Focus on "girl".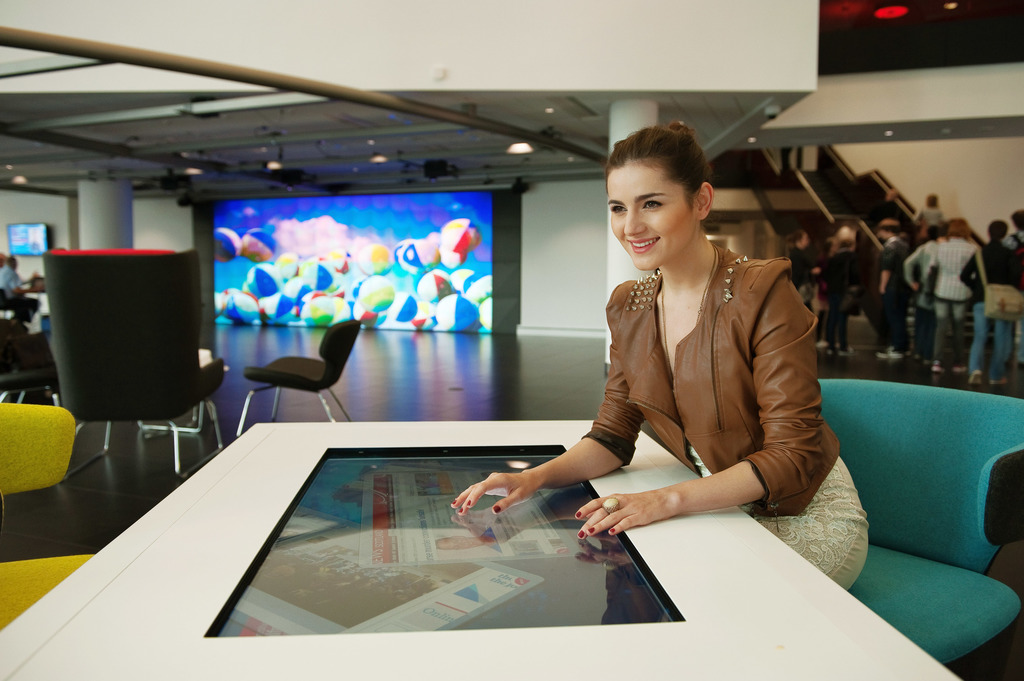
Focused at x1=446, y1=116, x2=879, y2=589.
